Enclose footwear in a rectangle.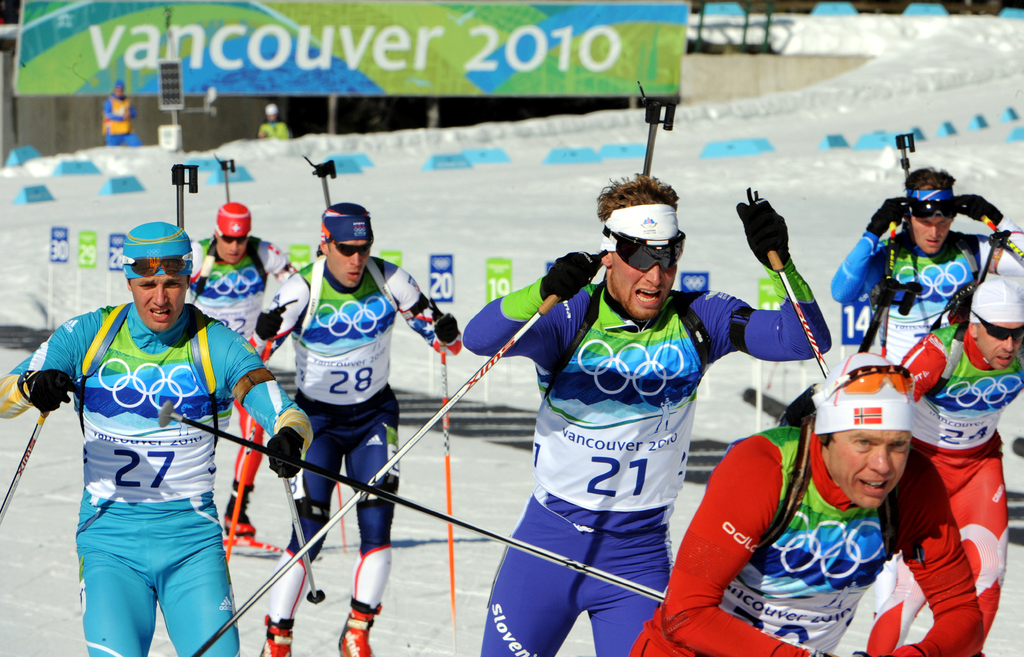
Rect(258, 611, 295, 656).
